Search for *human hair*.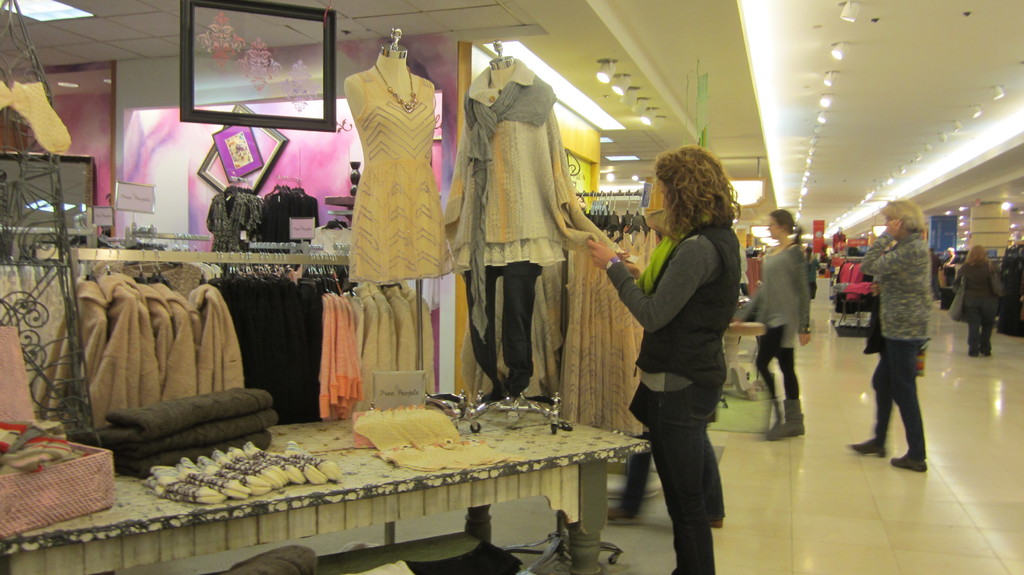
Found at <region>961, 241, 986, 267</region>.
